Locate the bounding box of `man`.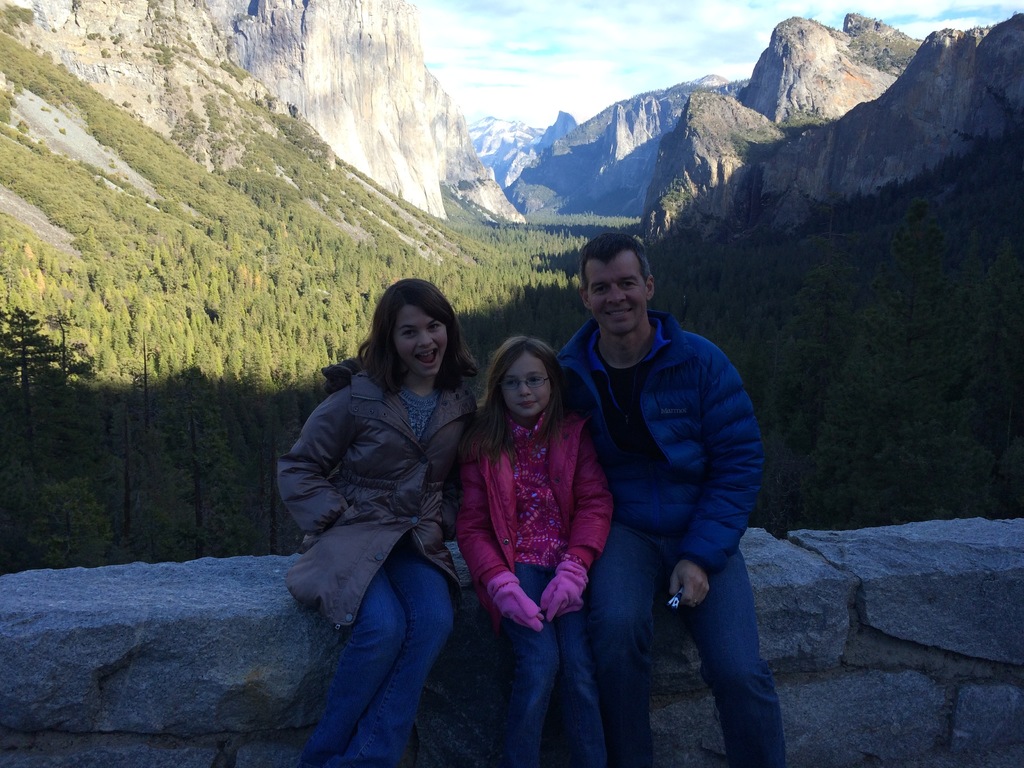
Bounding box: 545 216 771 747.
